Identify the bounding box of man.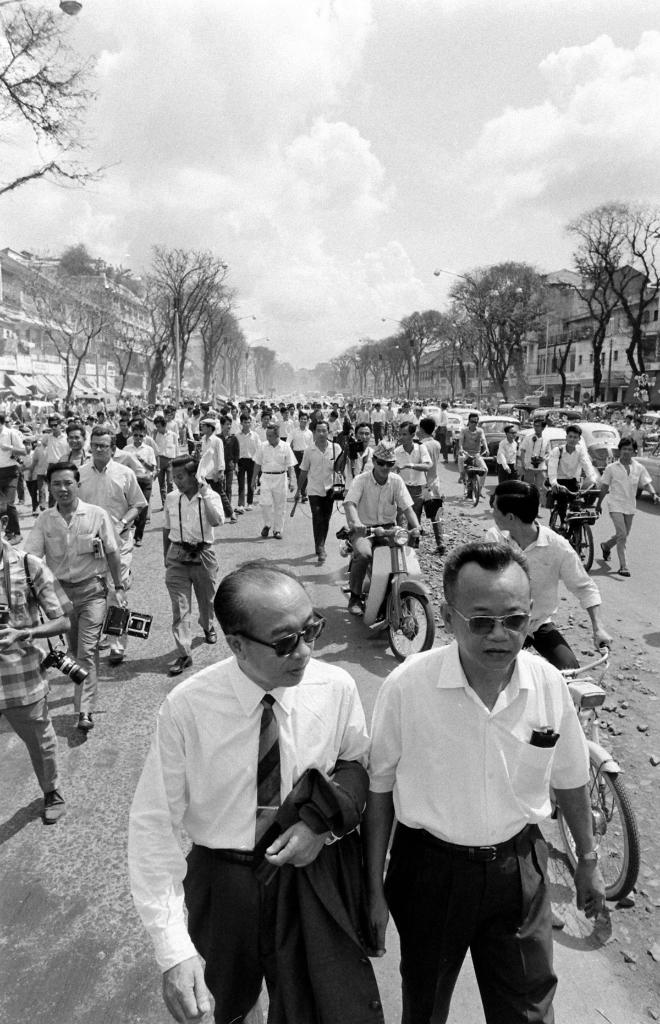
region(220, 413, 234, 521).
